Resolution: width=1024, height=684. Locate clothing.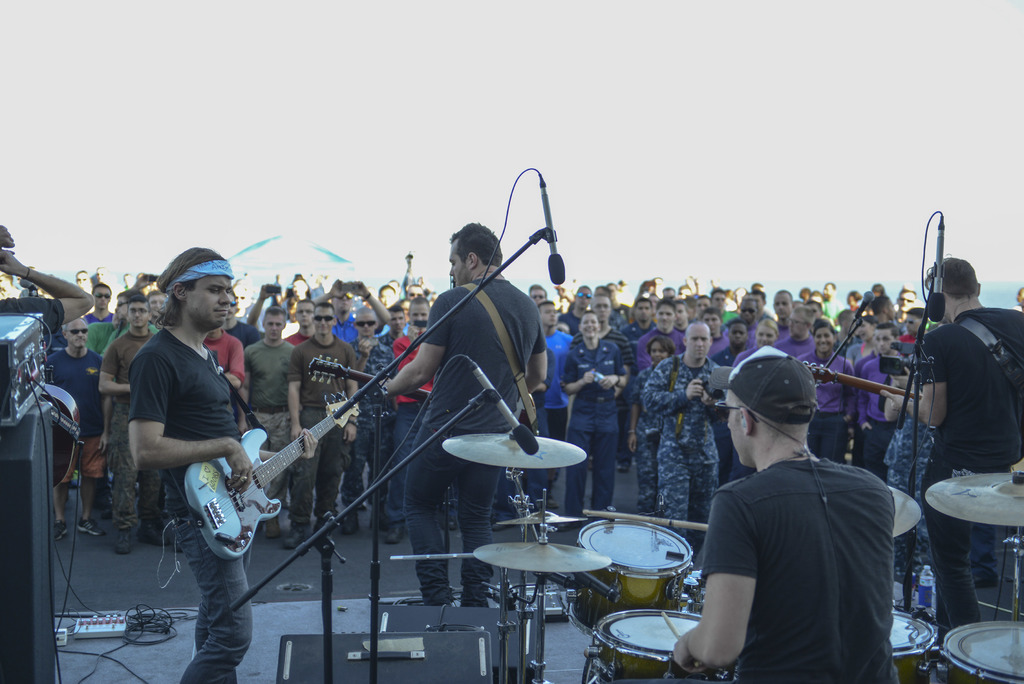
(left=918, top=308, right=1023, bottom=630).
